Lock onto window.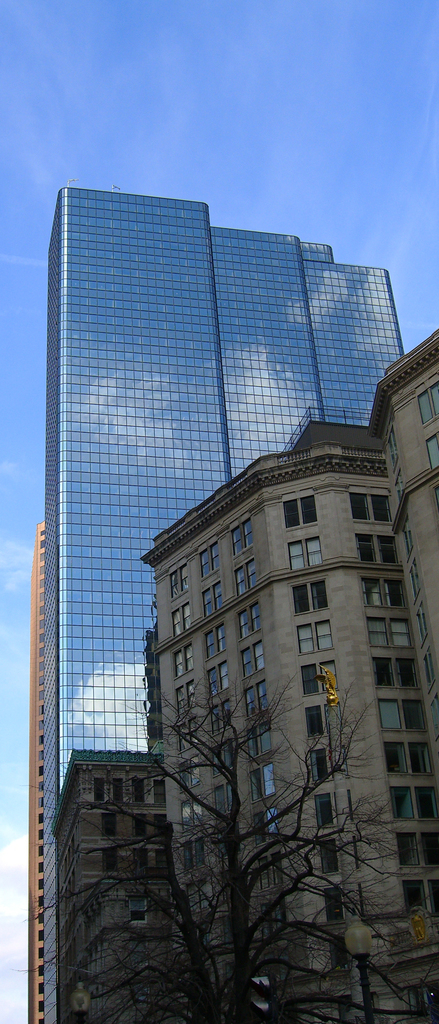
Locked: crop(363, 534, 401, 564).
